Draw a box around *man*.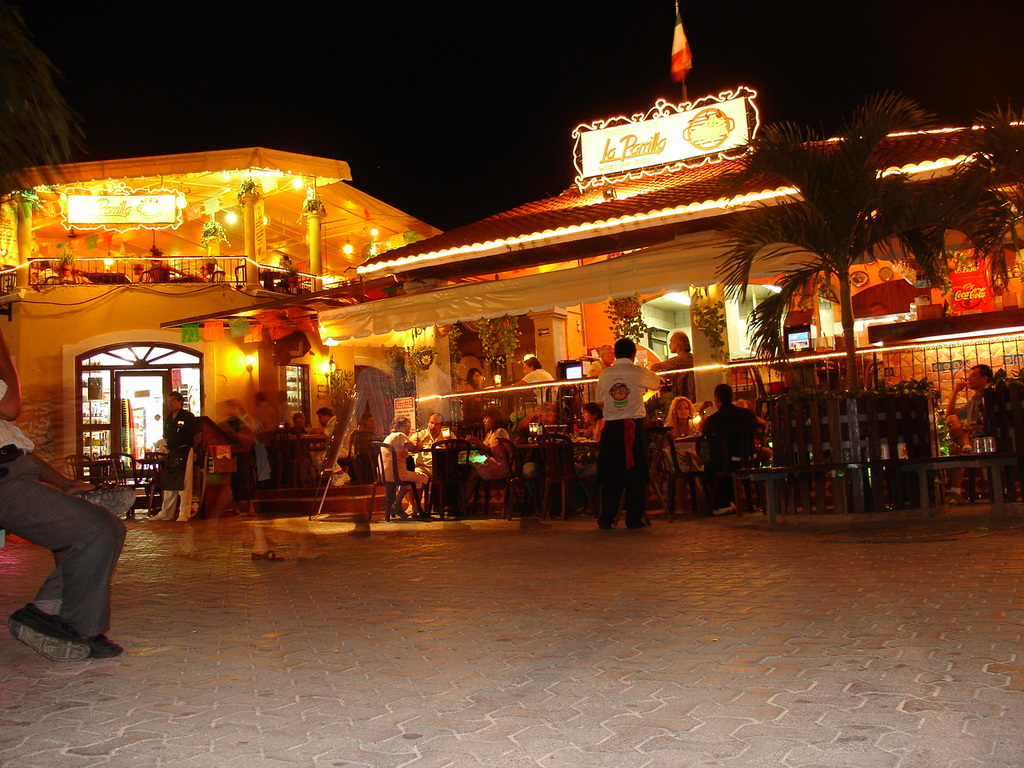
box(0, 318, 127, 666).
